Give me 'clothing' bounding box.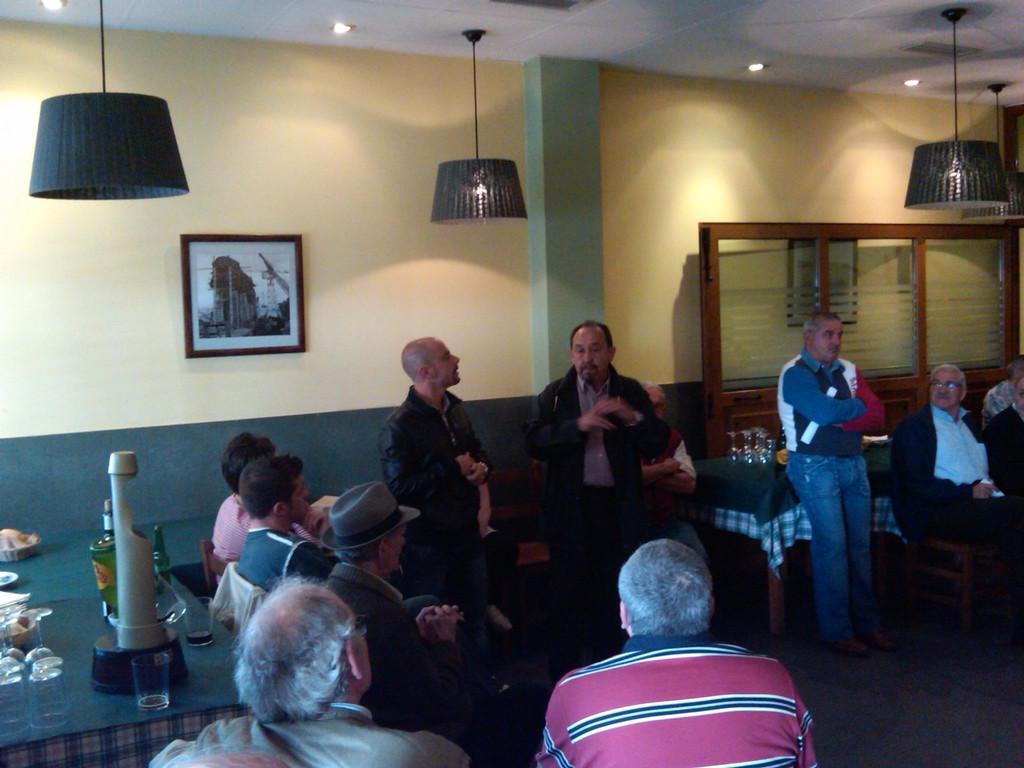
Rect(317, 476, 456, 549).
